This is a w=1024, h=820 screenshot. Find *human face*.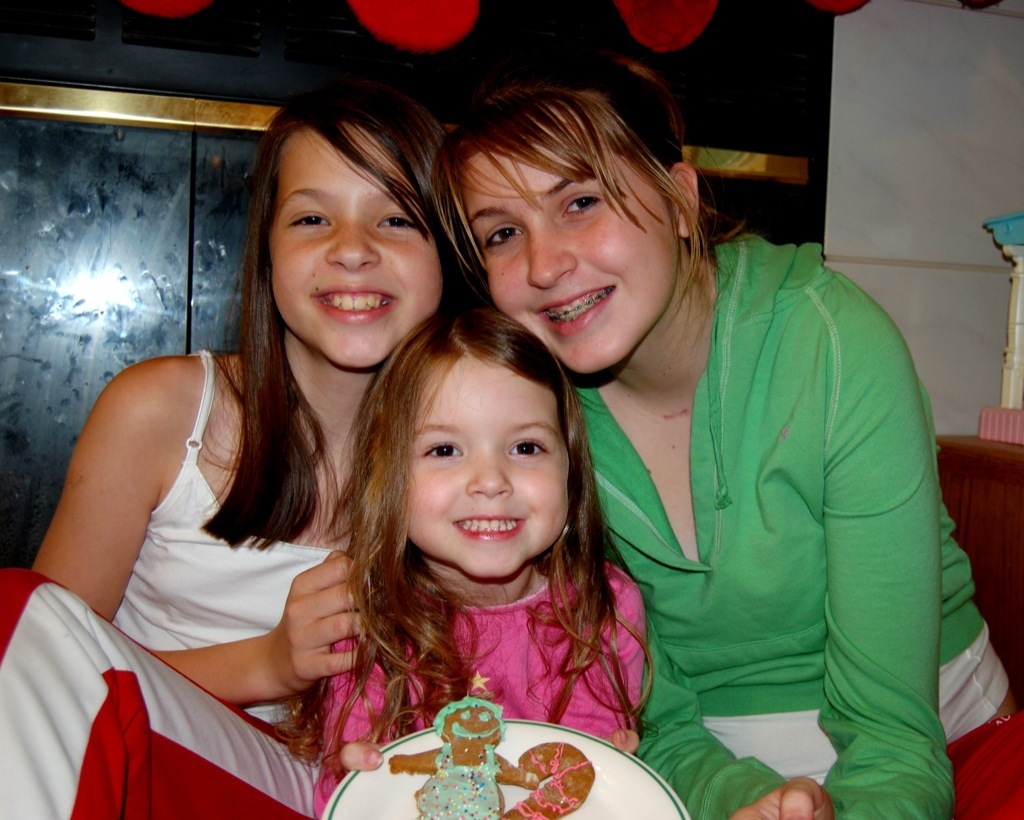
Bounding box: BBox(408, 368, 569, 575).
